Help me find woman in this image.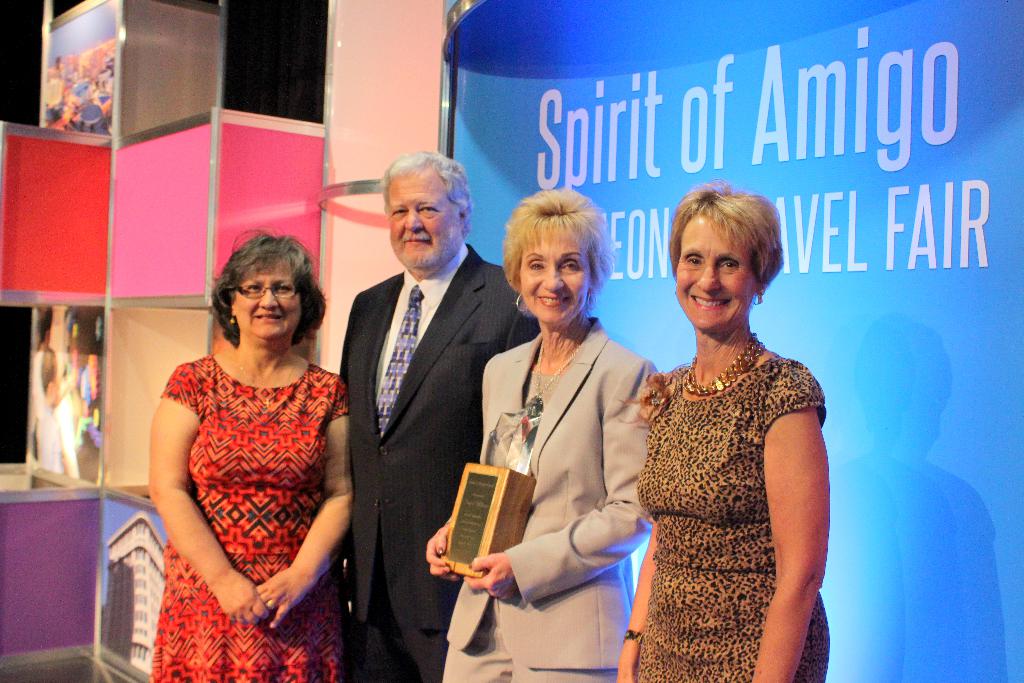
Found it: left=150, top=226, right=348, bottom=682.
